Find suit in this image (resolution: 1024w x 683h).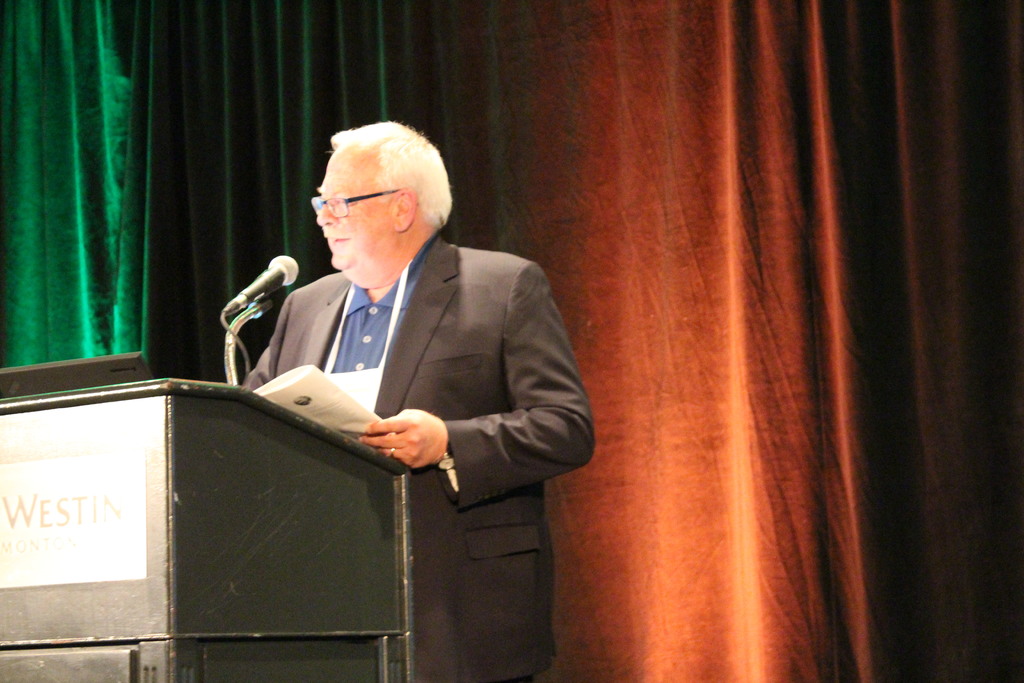
bbox=(275, 176, 589, 653).
